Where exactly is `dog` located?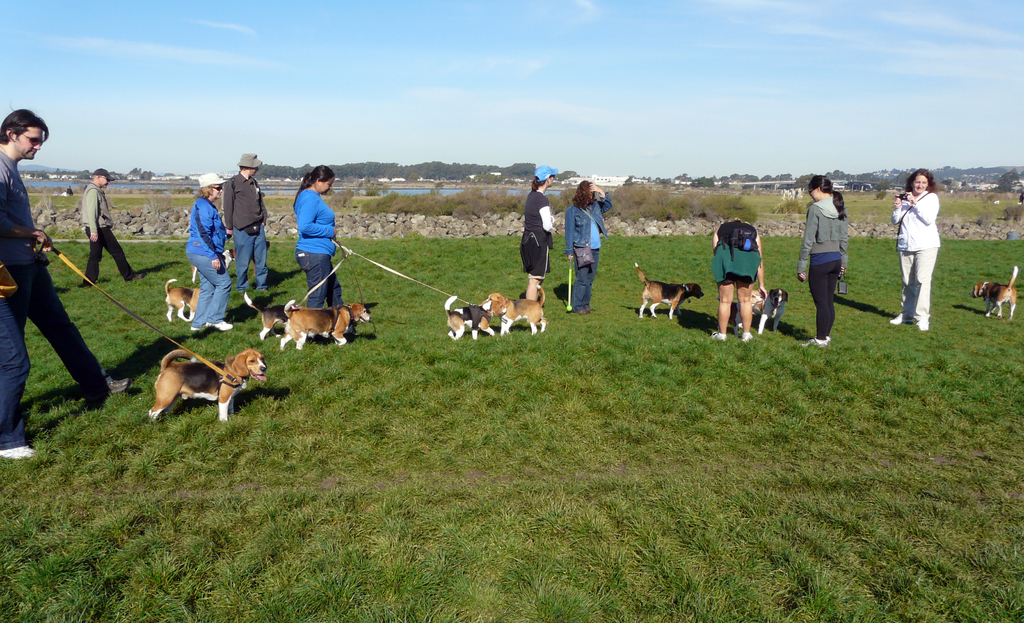
Its bounding box is 735/286/785/331.
